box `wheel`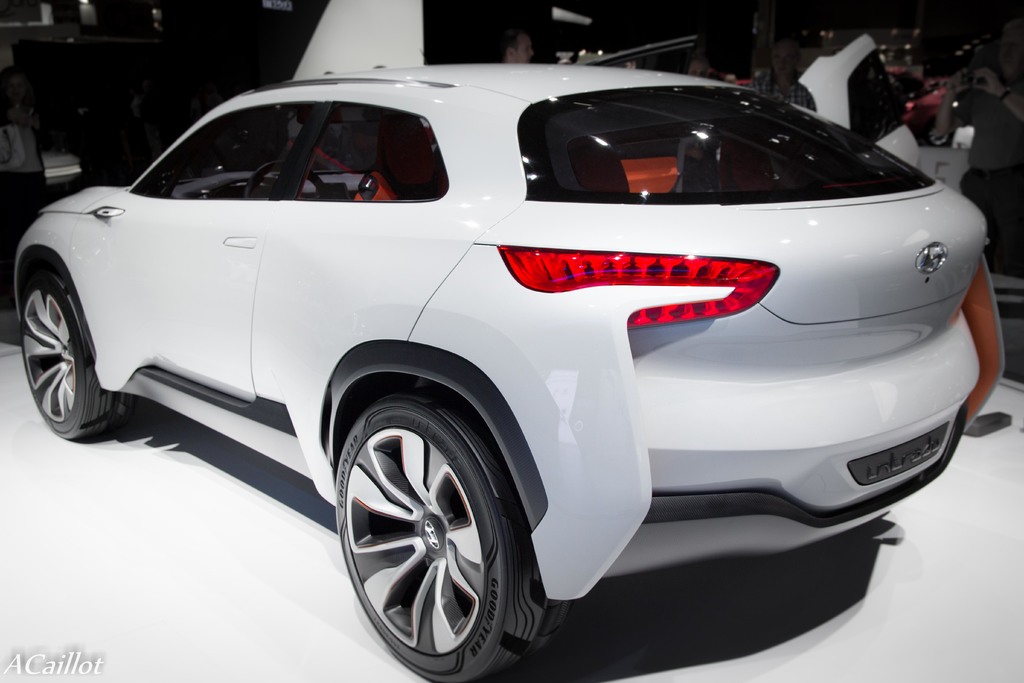
{"left": 243, "top": 158, "right": 323, "bottom": 195}
